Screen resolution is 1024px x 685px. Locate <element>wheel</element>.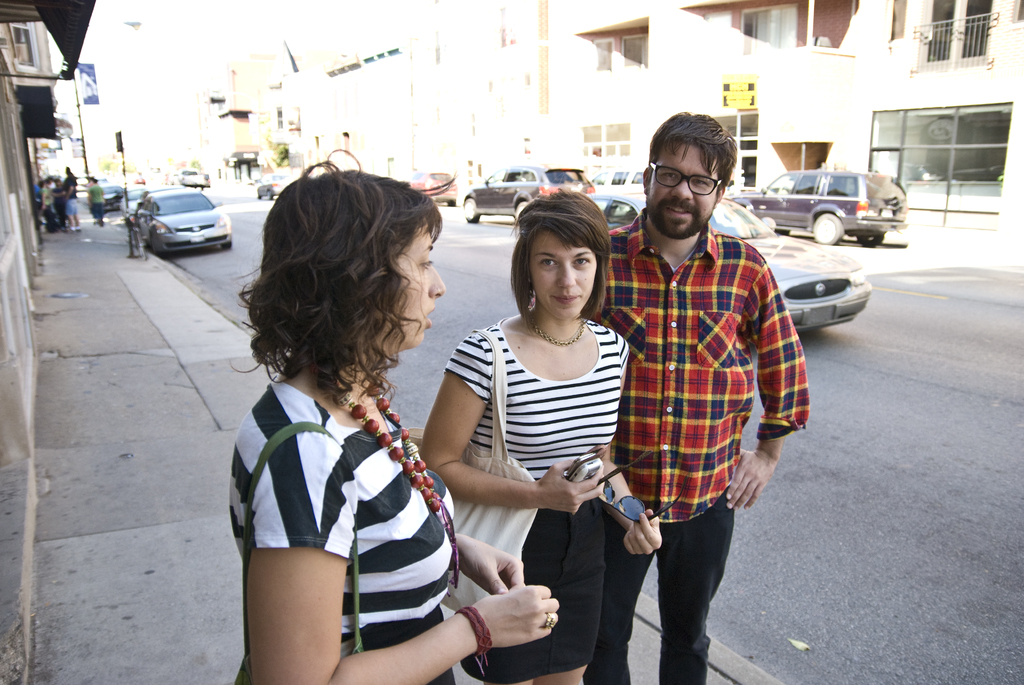
[268, 191, 273, 200].
